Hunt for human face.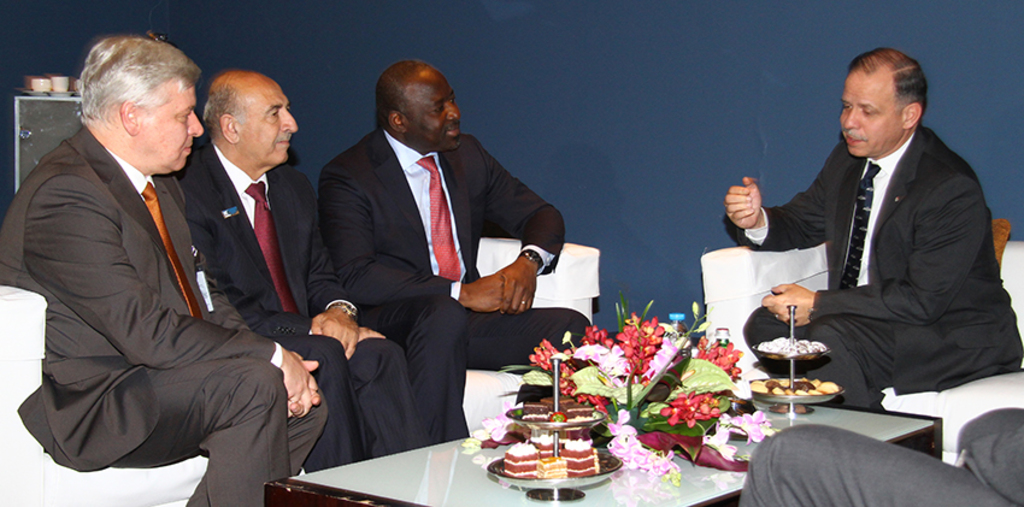
Hunted down at <bbox>837, 69, 908, 160</bbox>.
